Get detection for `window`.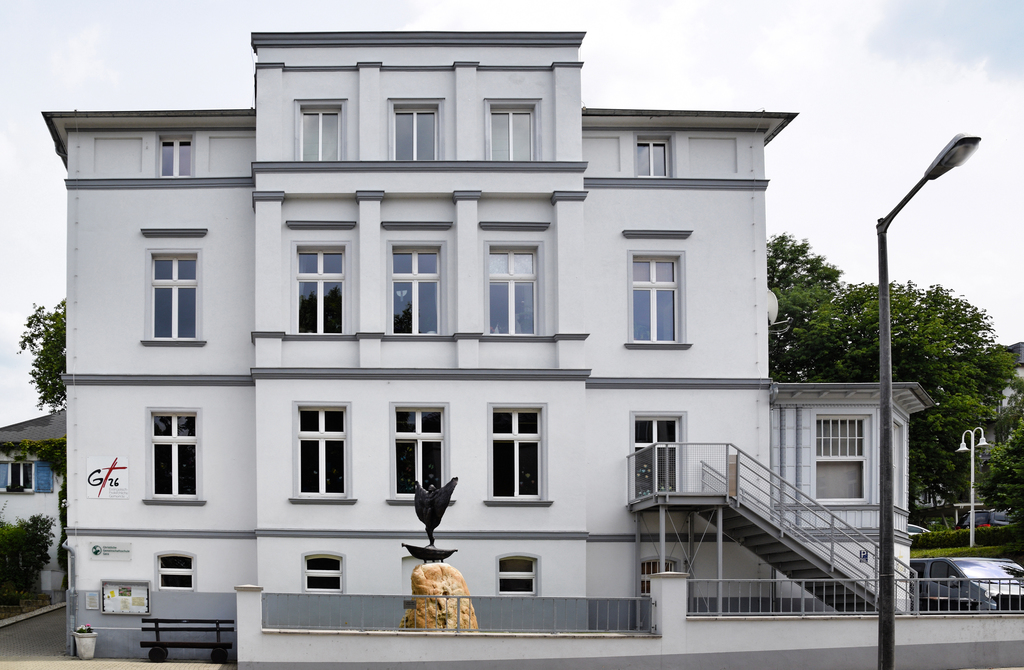
Detection: [x1=385, y1=96, x2=443, y2=165].
